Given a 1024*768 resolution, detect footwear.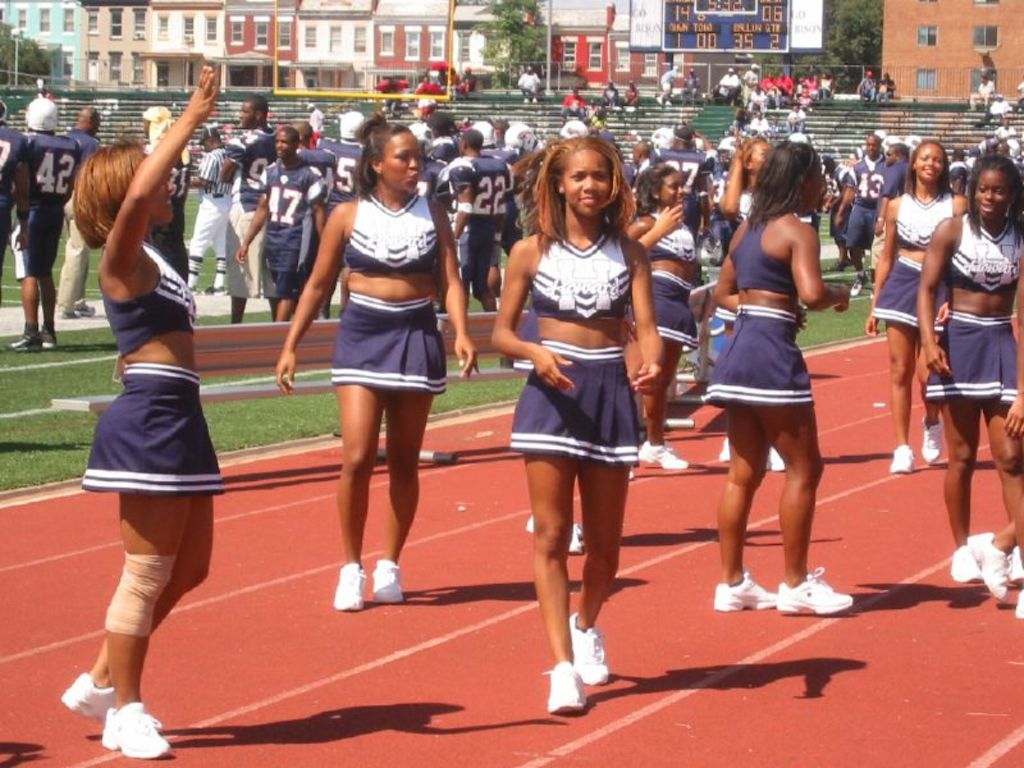
l=5, t=324, r=45, b=352.
